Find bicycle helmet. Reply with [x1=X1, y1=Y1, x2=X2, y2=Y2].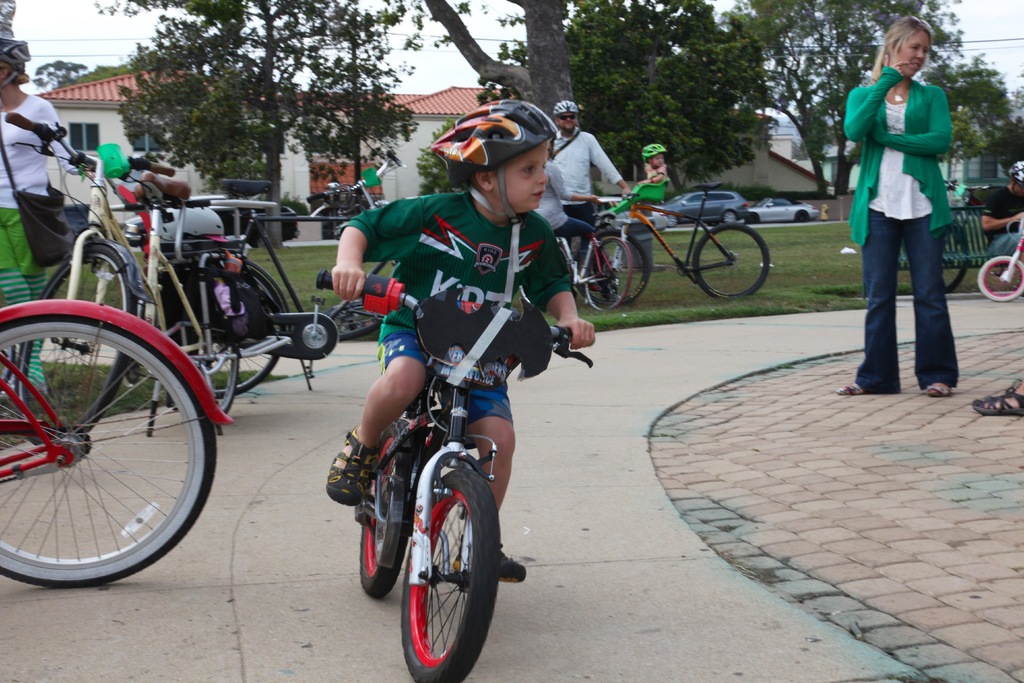
[x1=643, y1=142, x2=664, y2=158].
